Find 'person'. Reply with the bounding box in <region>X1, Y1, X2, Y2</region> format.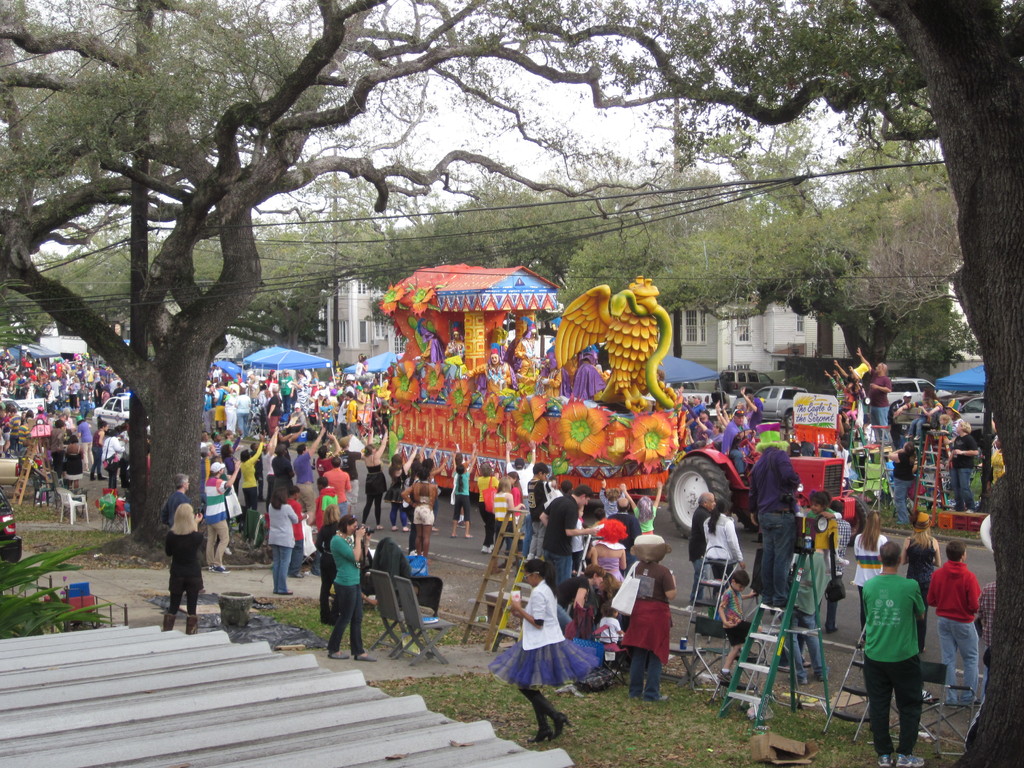
<region>62, 430, 88, 497</region>.
